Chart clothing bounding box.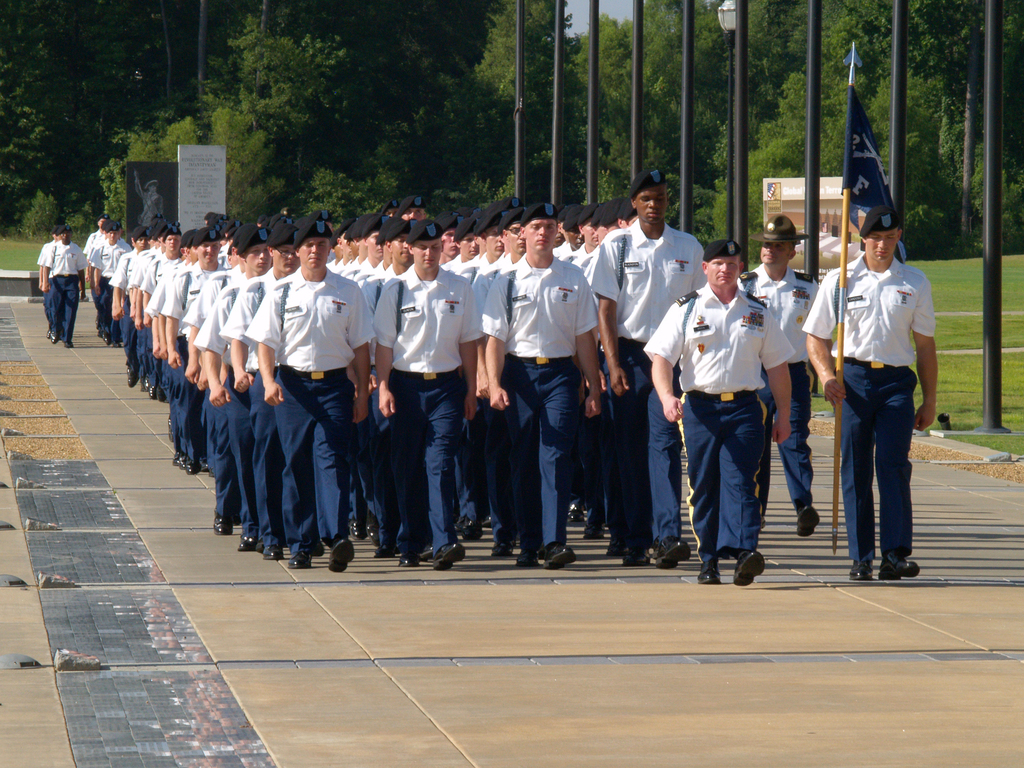
Charted: Rect(45, 243, 88, 342).
